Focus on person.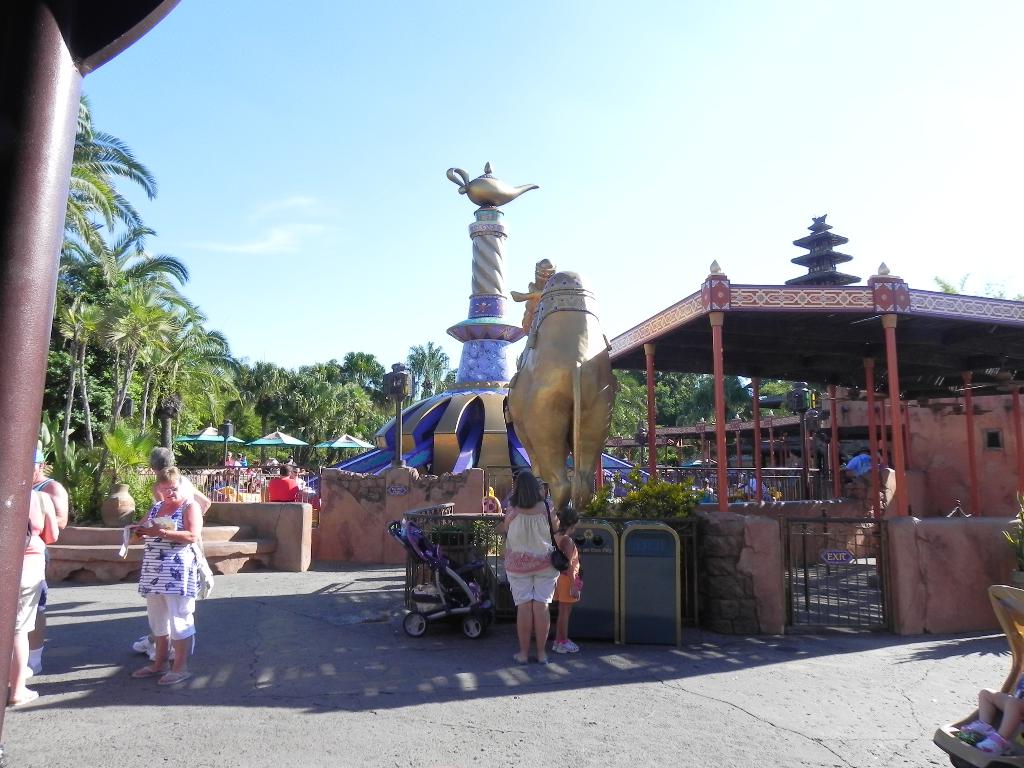
Focused at 135/464/204/686.
